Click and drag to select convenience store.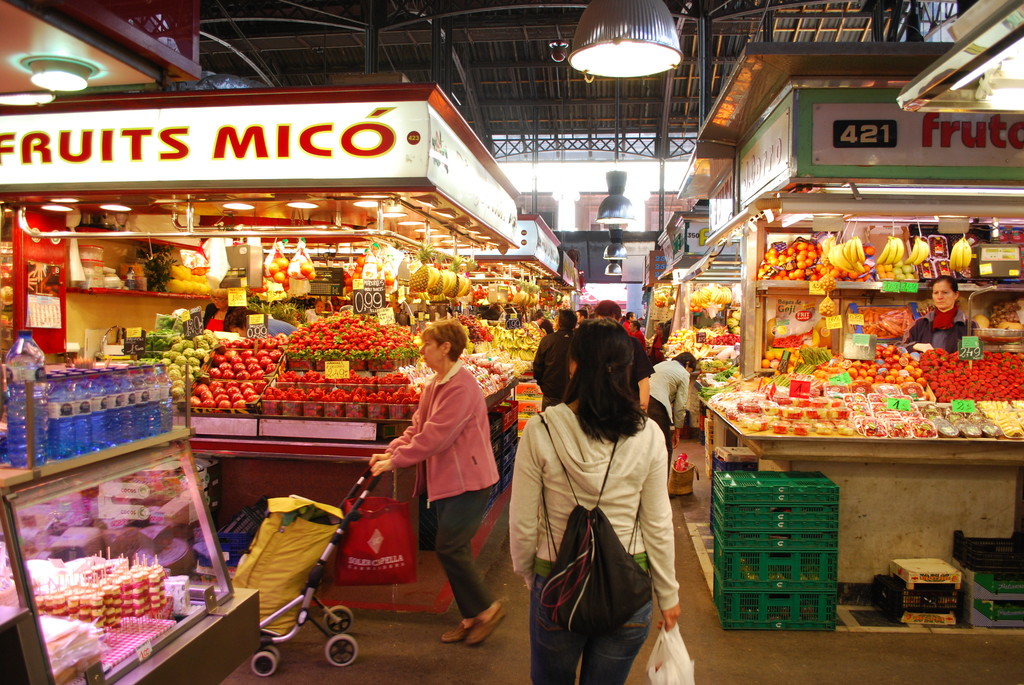
Selection: (35, 13, 1013, 663).
